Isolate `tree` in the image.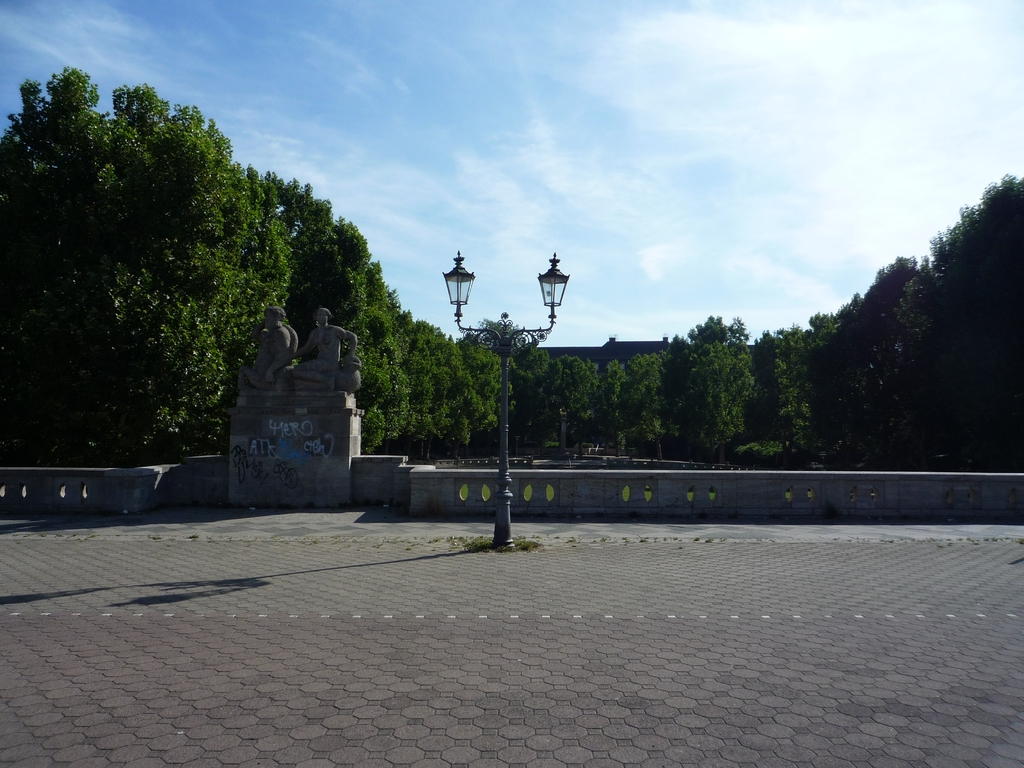
Isolated region: [left=0, top=52, right=131, bottom=265].
